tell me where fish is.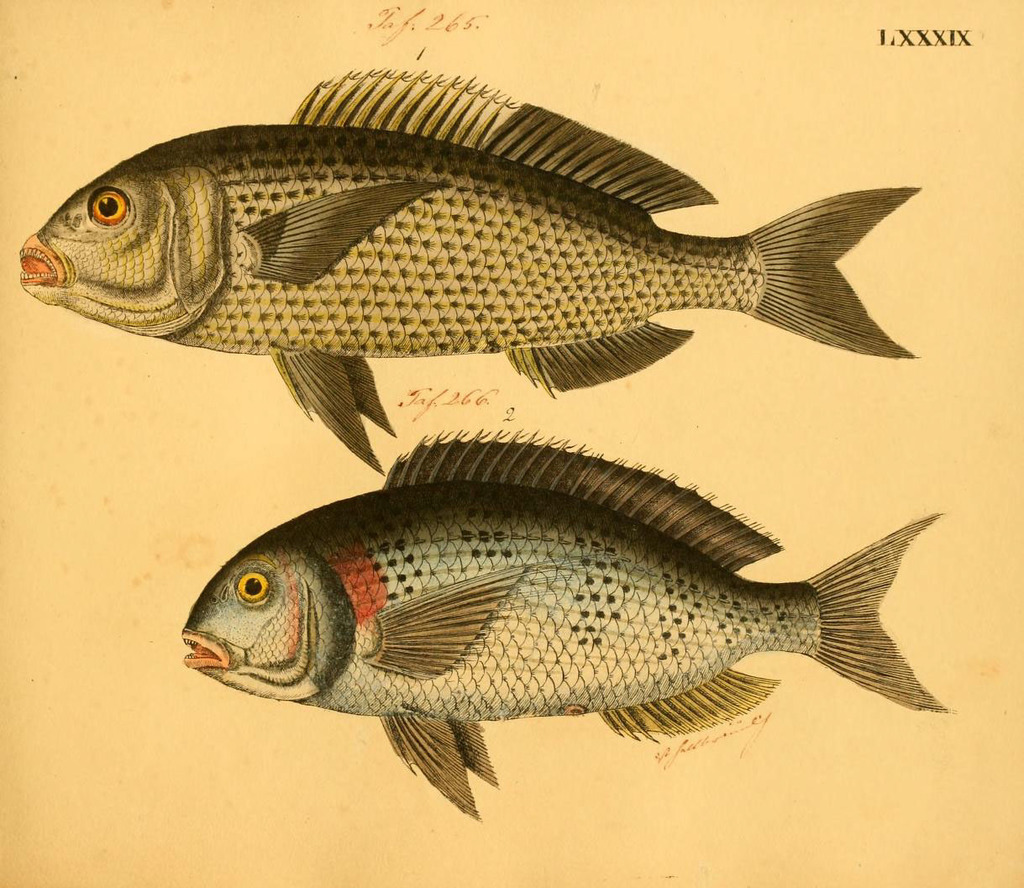
fish is at bbox=(181, 430, 959, 821).
